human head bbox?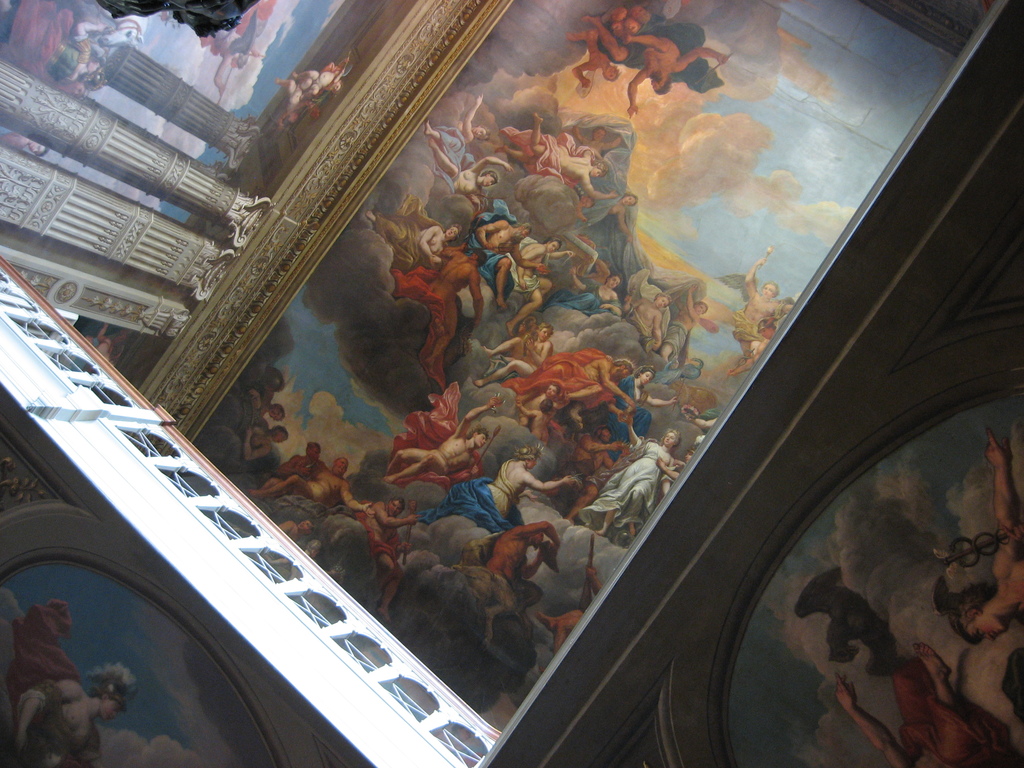
rect(481, 171, 499, 187)
